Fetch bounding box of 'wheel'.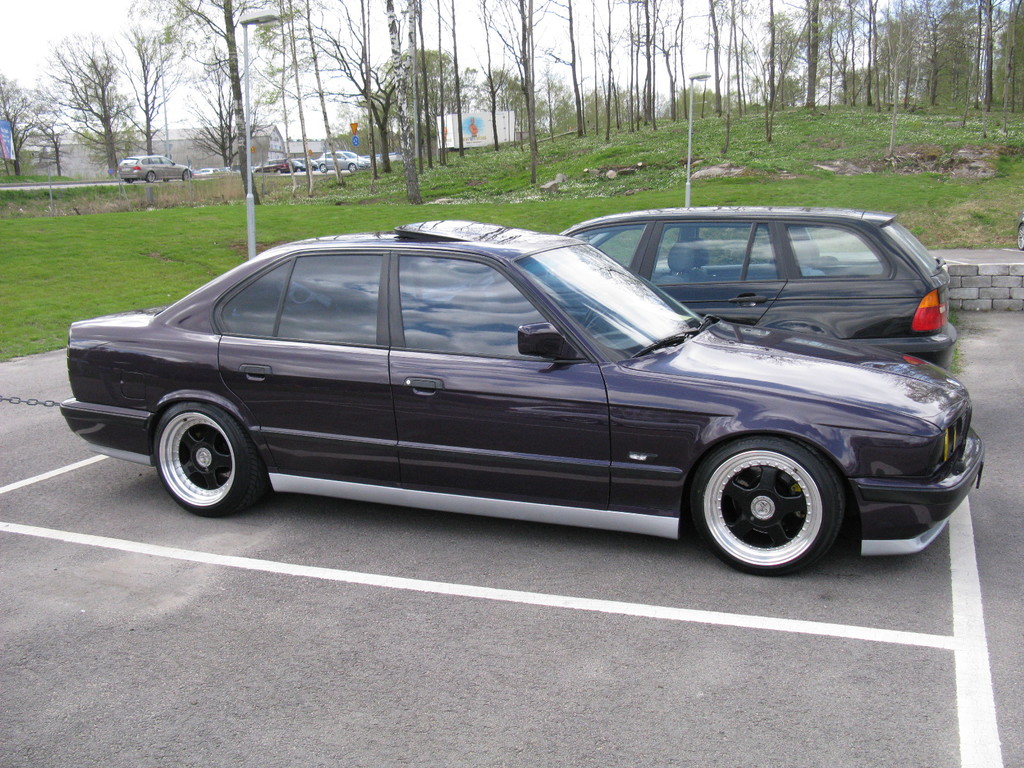
Bbox: bbox=(317, 163, 326, 173).
